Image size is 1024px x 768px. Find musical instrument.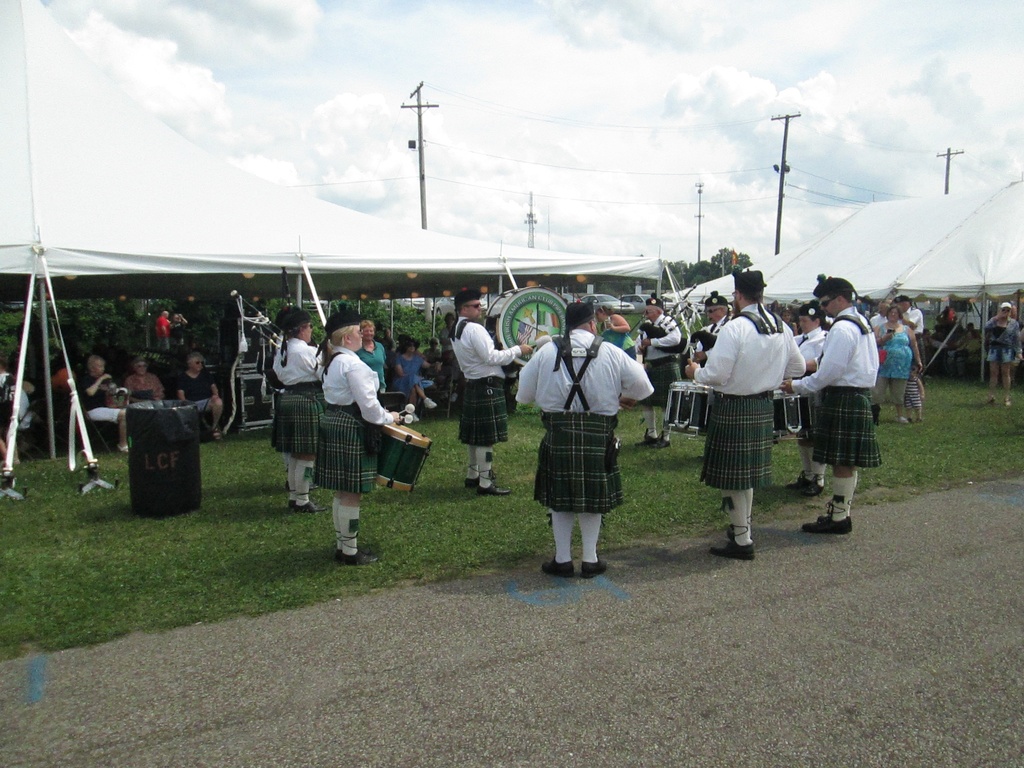
region(659, 359, 712, 442).
